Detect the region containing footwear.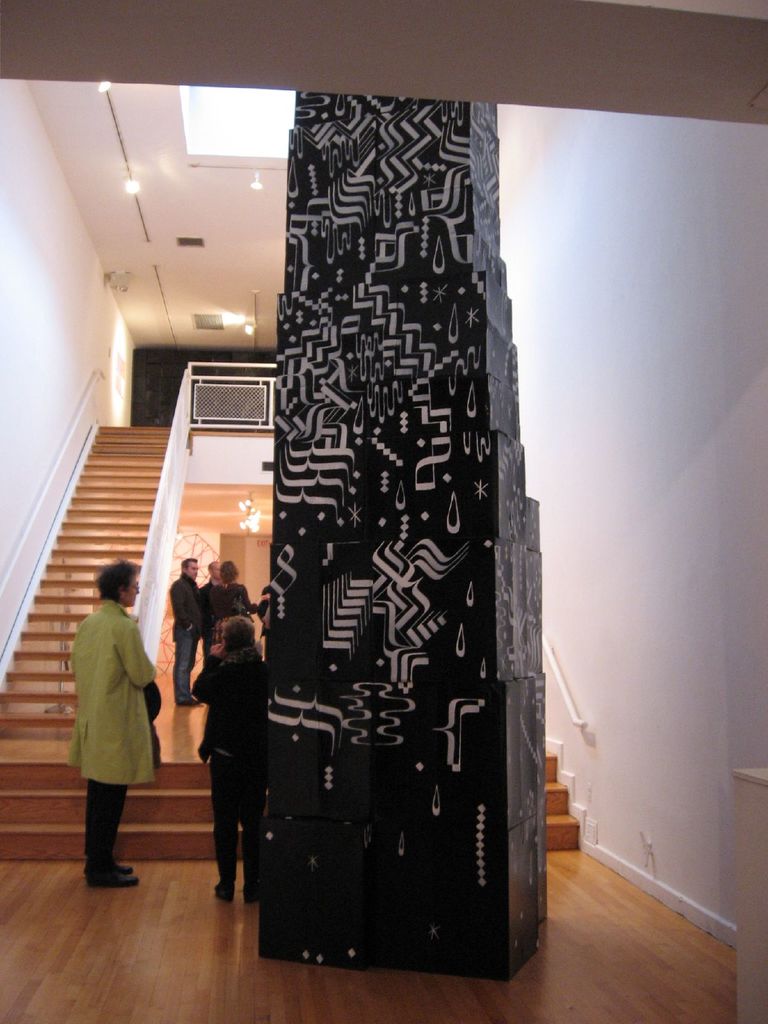
(left=81, top=865, right=138, bottom=874).
